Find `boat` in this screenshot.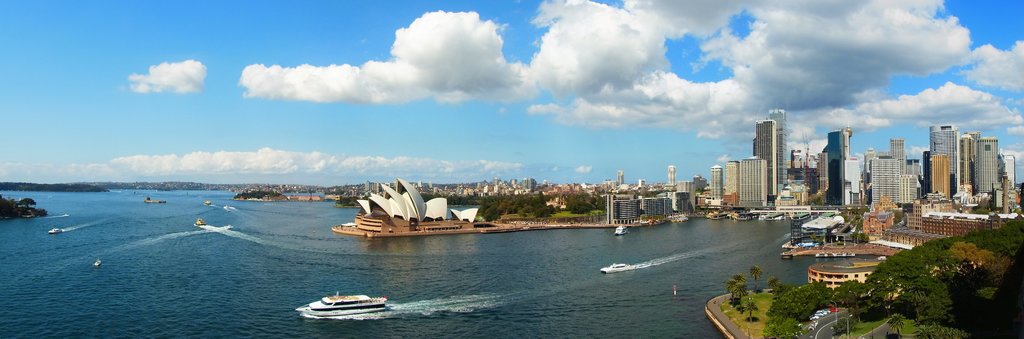
The bounding box for `boat` is {"x1": 298, "y1": 295, "x2": 388, "y2": 318}.
